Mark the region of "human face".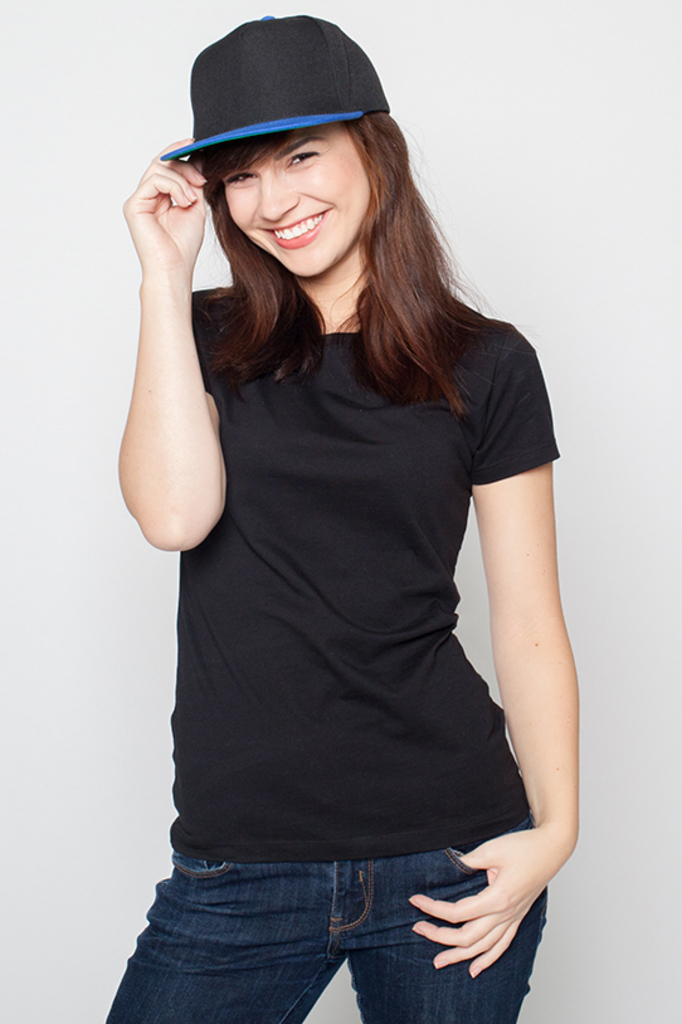
Region: rect(218, 125, 376, 283).
